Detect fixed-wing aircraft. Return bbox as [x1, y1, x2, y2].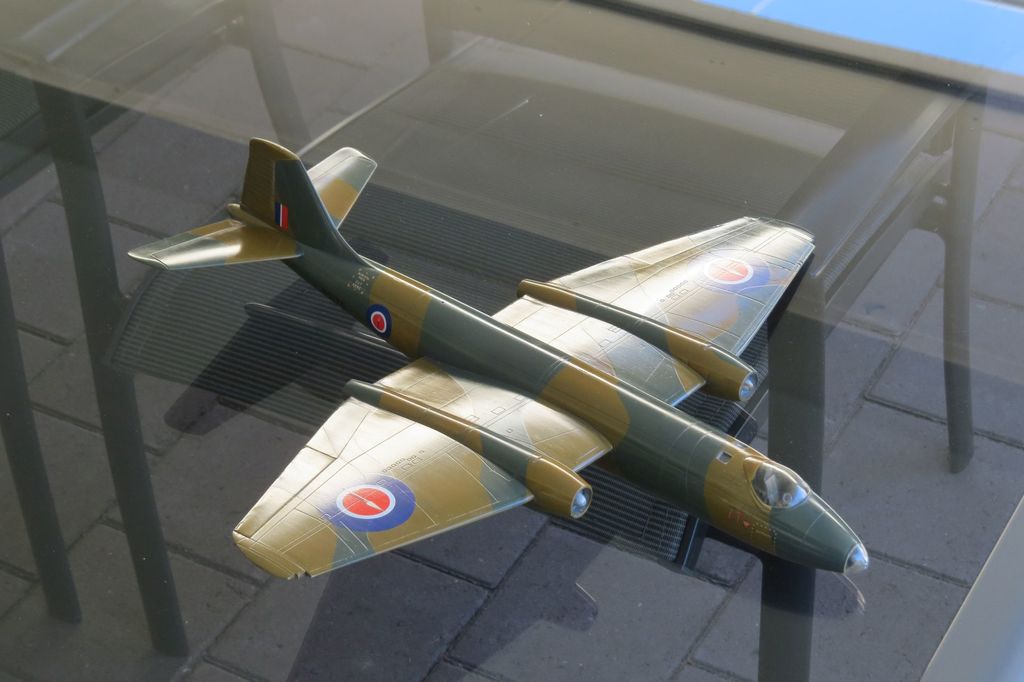
[125, 143, 875, 586].
